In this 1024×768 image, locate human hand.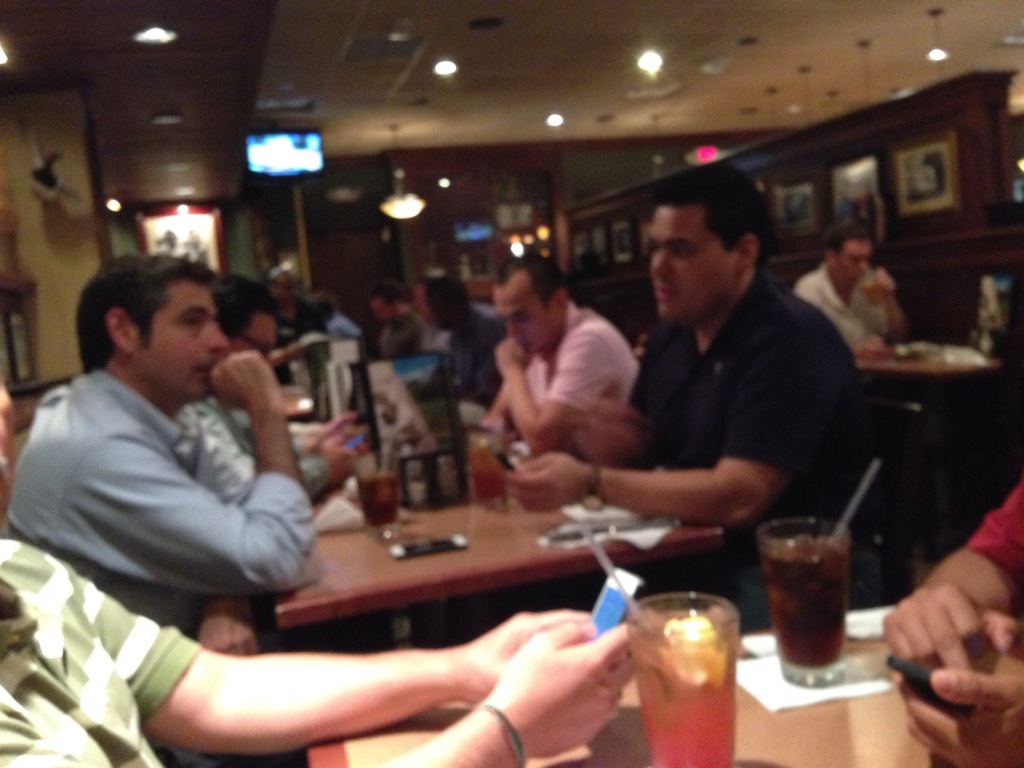
Bounding box: box=[317, 426, 359, 484].
